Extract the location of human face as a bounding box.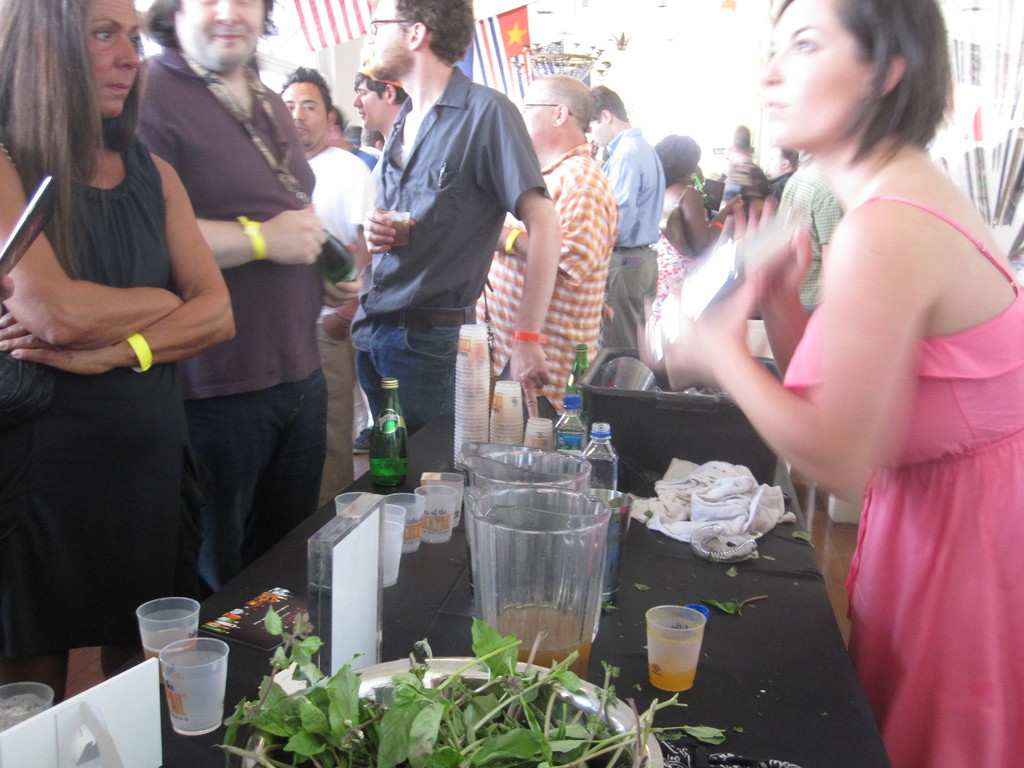
box(83, 1, 140, 111).
